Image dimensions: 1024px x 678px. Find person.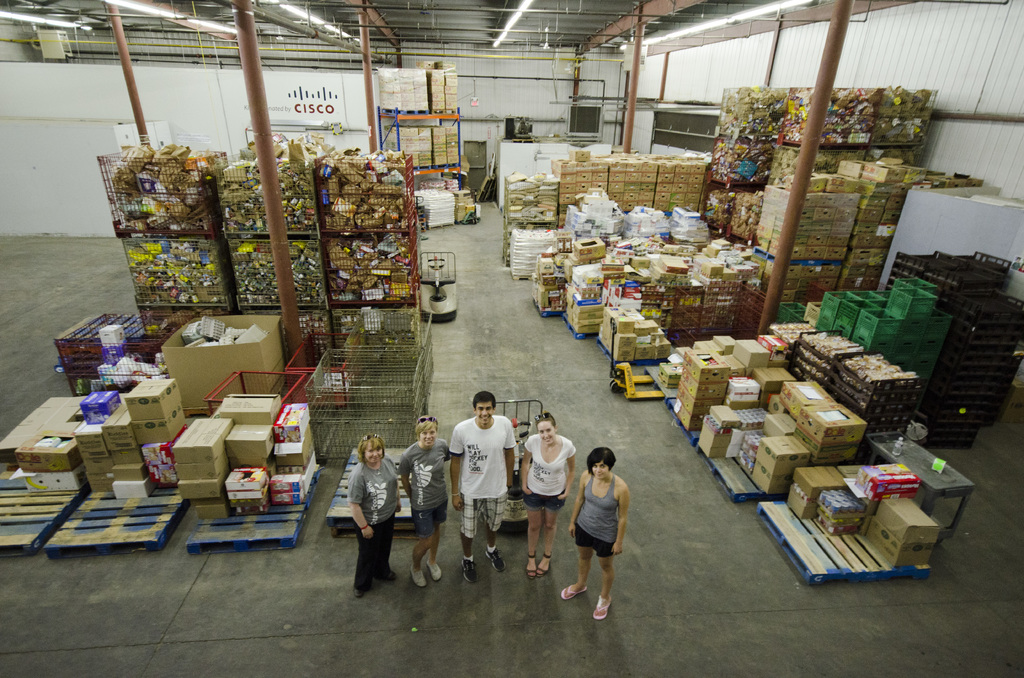
Rect(346, 432, 401, 596).
